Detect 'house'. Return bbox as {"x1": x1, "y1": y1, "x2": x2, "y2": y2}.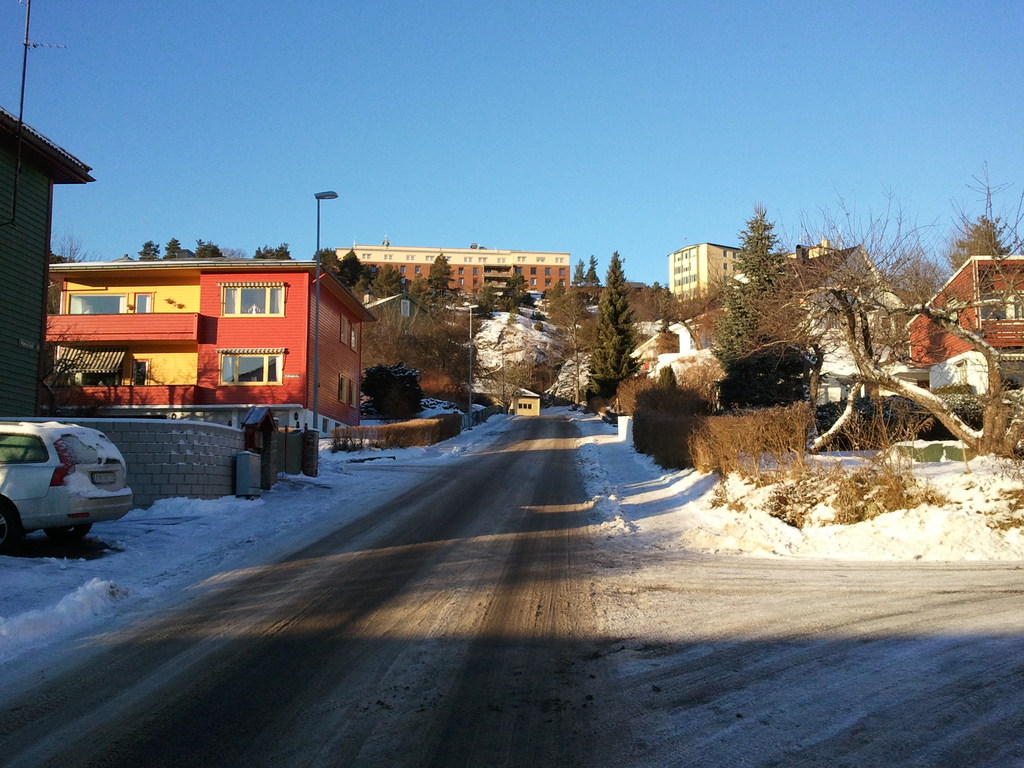
{"x1": 906, "y1": 253, "x2": 1023, "y2": 376}.
